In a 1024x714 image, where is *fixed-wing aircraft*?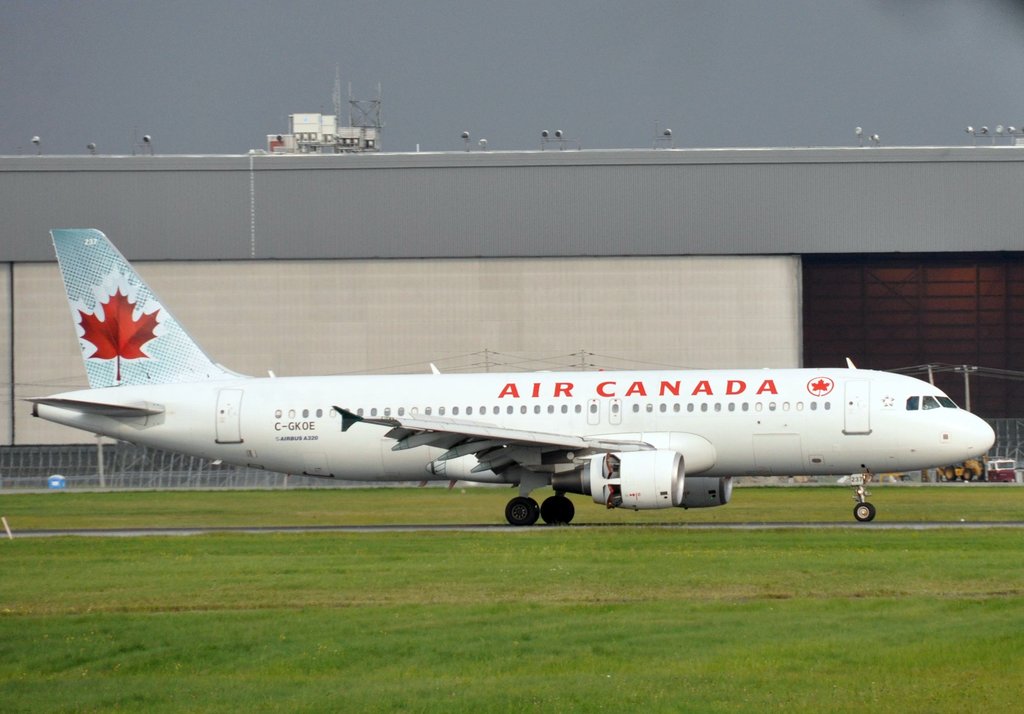
{"x1": 13, "y1": 230, "x2": 1000, "y2": 528}.
